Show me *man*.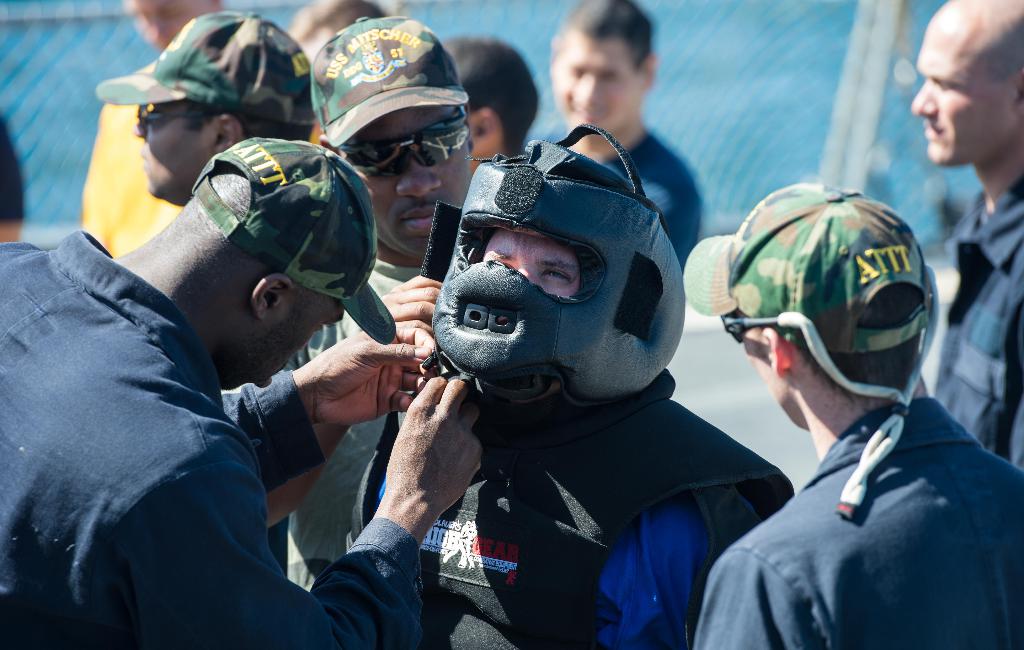
*man* is here: {"x1": 0, "y1": 131, "x2": 481, "y2": 649}.
